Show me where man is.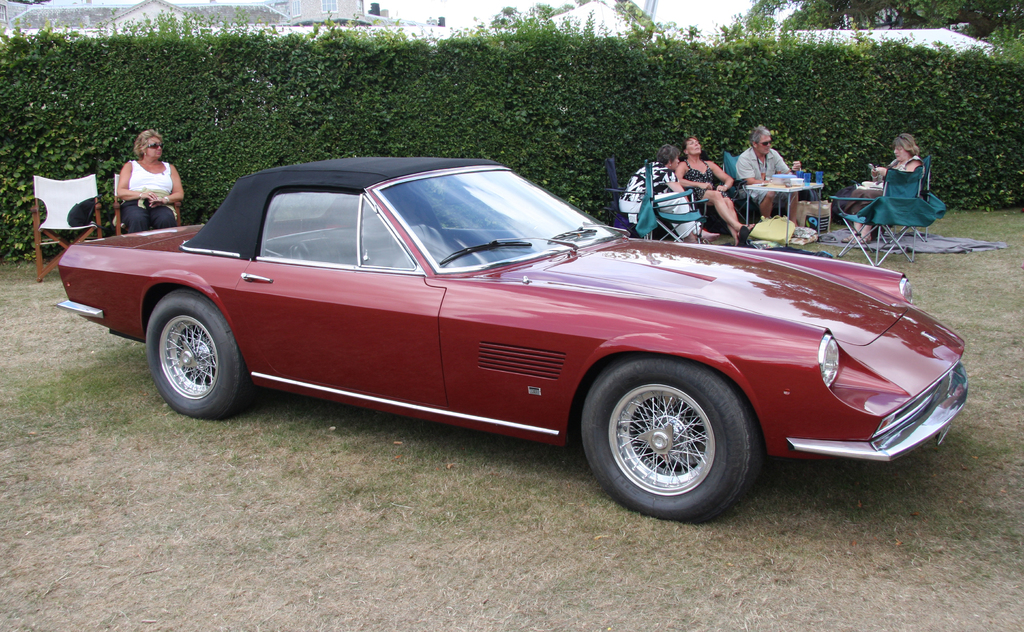
man is at 733, 124, 805, 207.
